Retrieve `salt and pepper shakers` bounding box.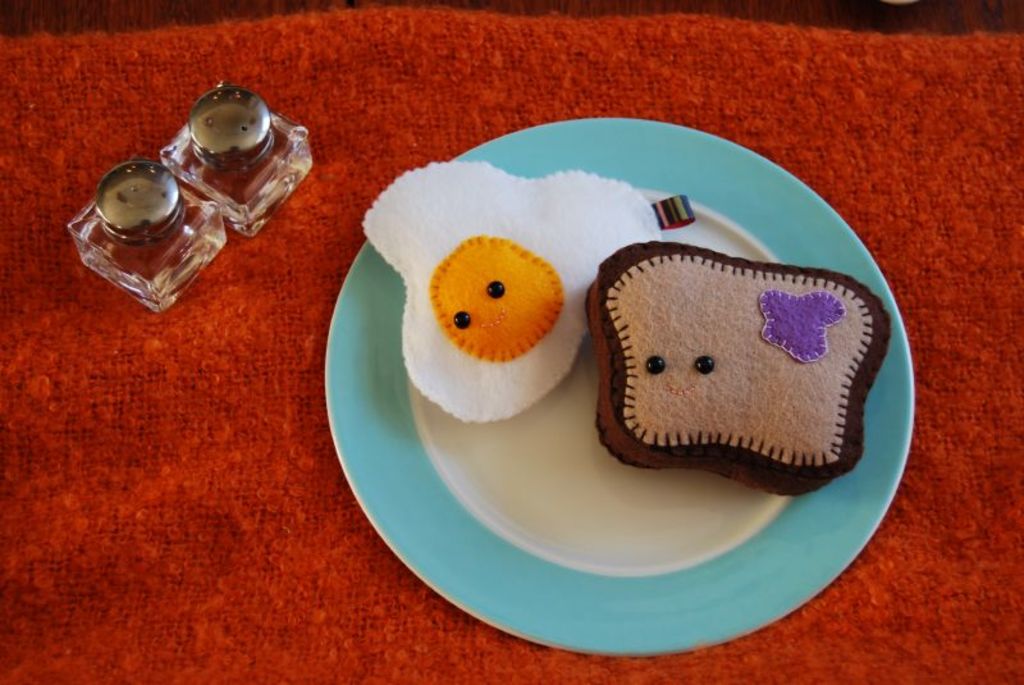
Bounding box: <region>61, 159, 225, 312</region>.
